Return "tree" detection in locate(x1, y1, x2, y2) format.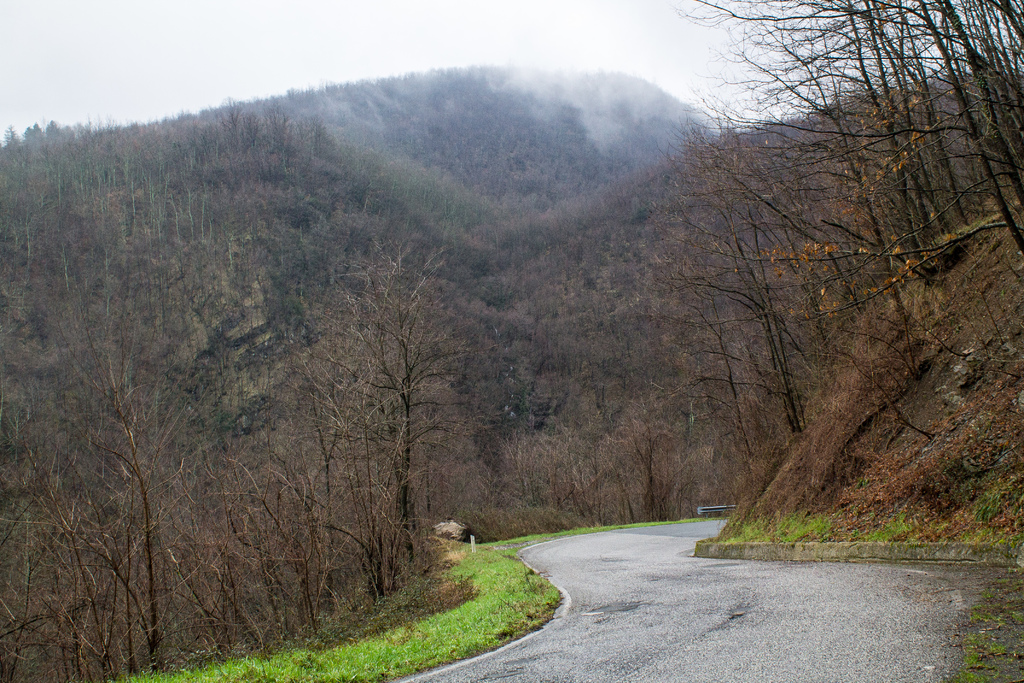
locate(51, 309, 179, 671).
